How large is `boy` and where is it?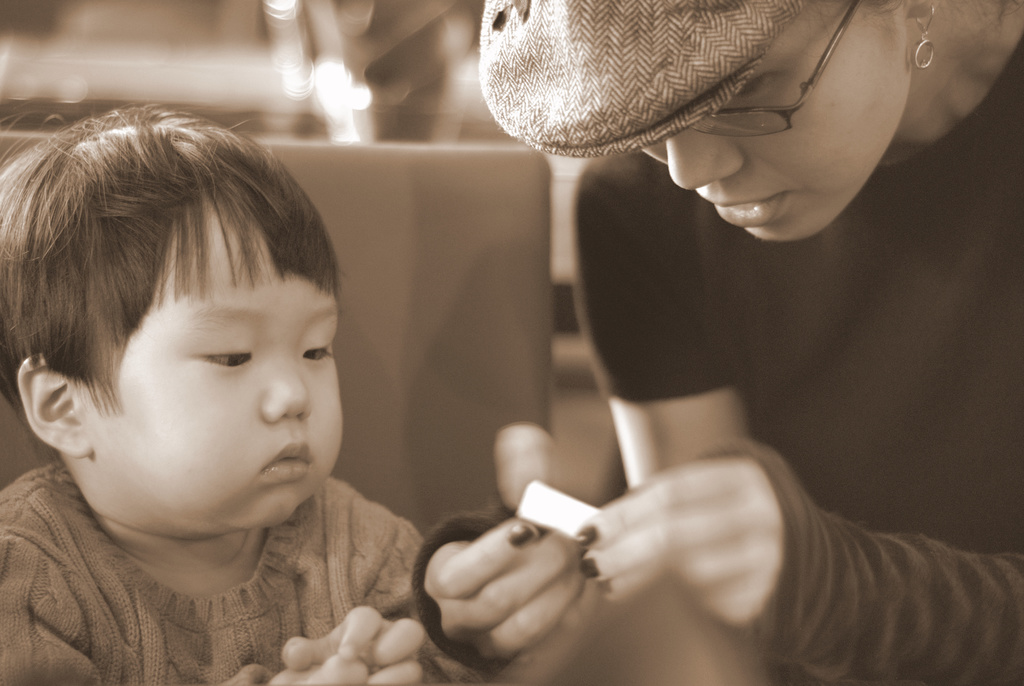
Bounding box: [left=0, top=111, right=427, bottom=685].
